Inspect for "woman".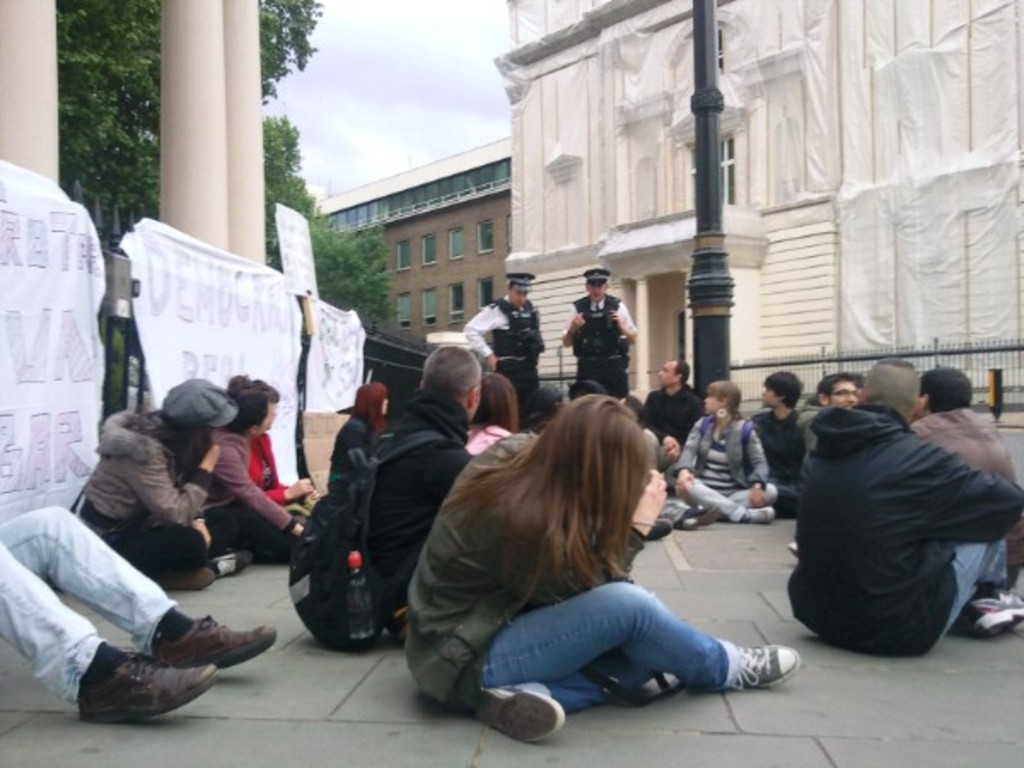
Inspection: (324,384,396,492).
